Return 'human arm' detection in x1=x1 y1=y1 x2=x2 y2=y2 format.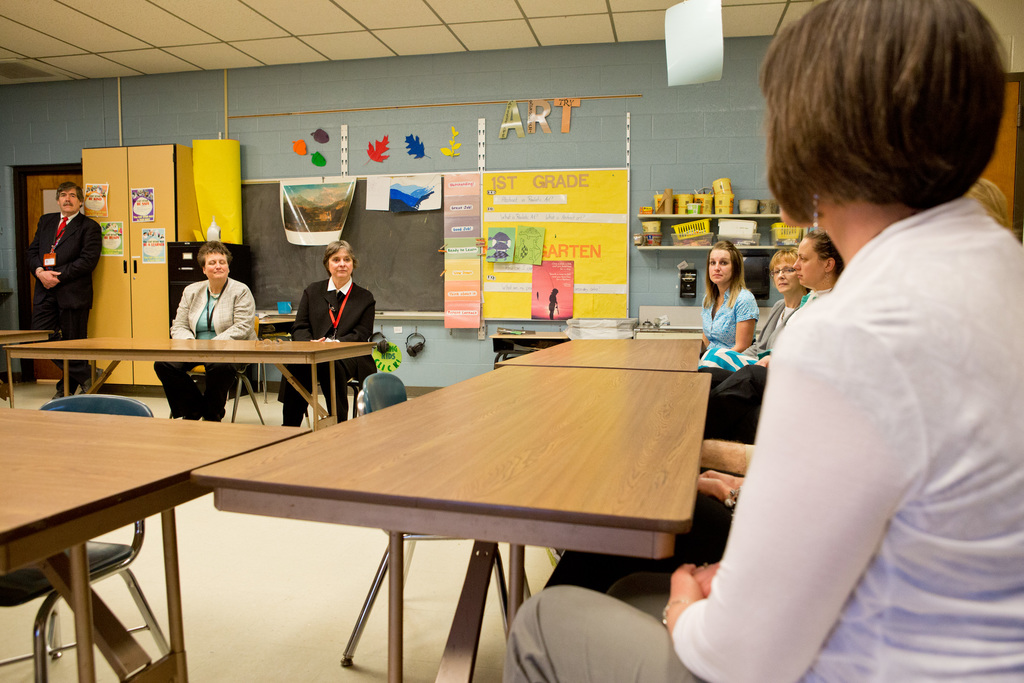
x1=333 y1=303 x2=376 y2=342.
